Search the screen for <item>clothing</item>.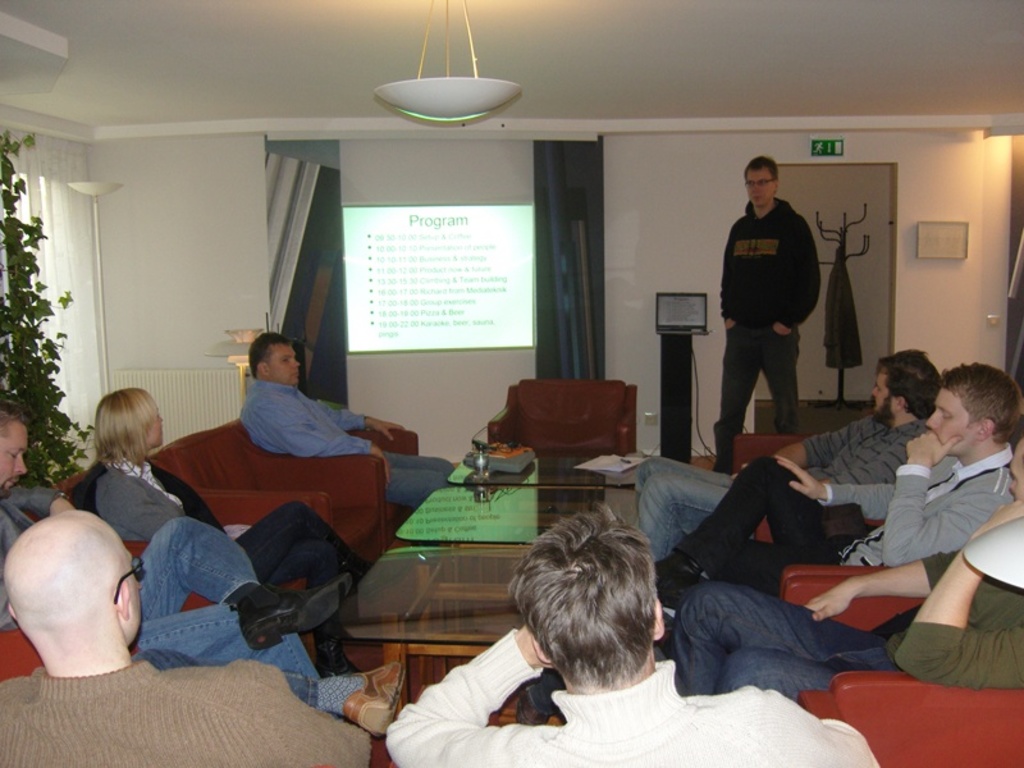
Found at bbox=(677, 442, 1012, 590).
